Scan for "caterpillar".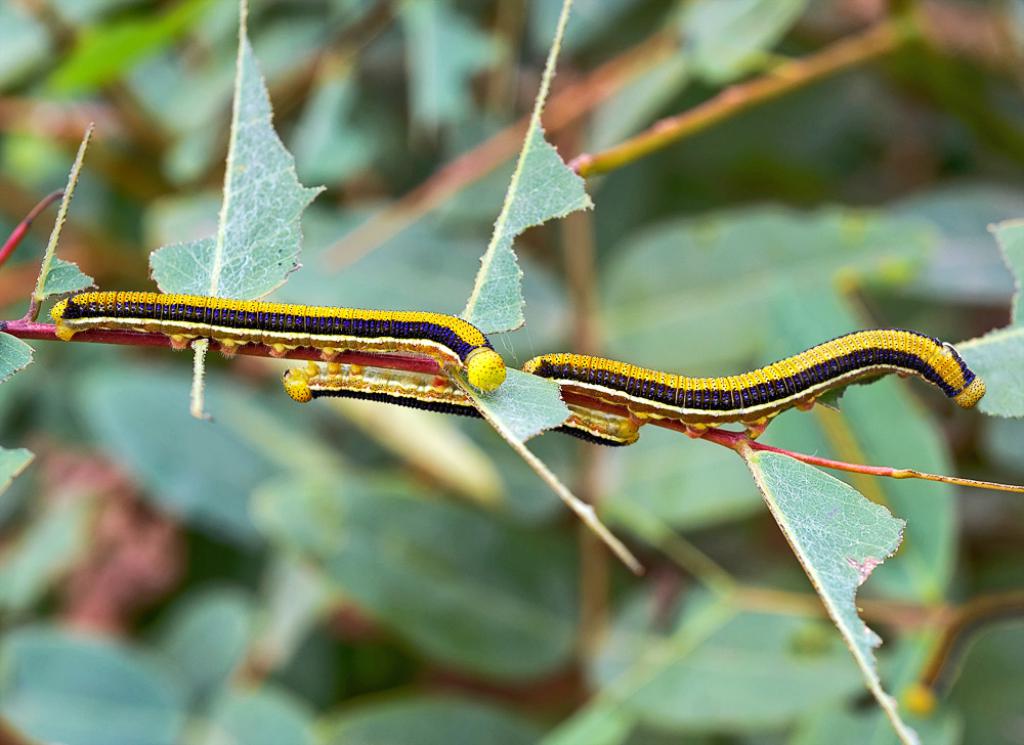
Scan result: bbox(520, 325, 984, 444).
